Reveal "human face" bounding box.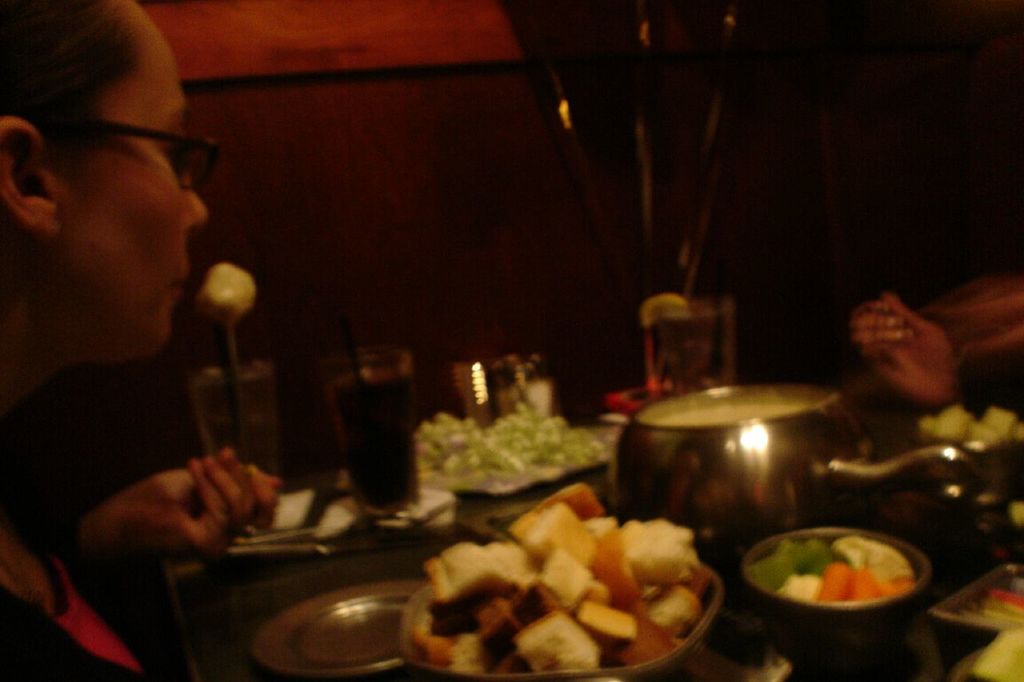
Revealed: 54/8/208/361.
